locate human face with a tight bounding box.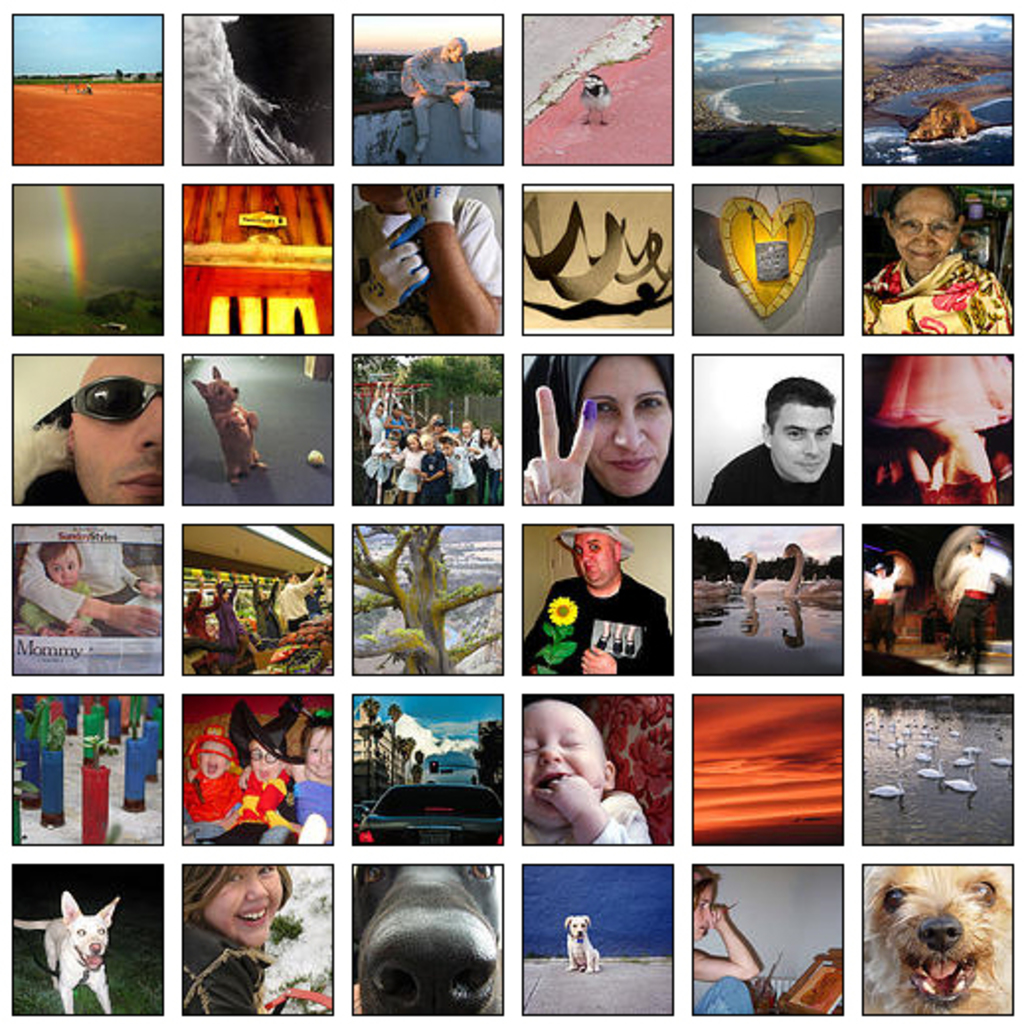
select_region(571, 356, 672, 496).
